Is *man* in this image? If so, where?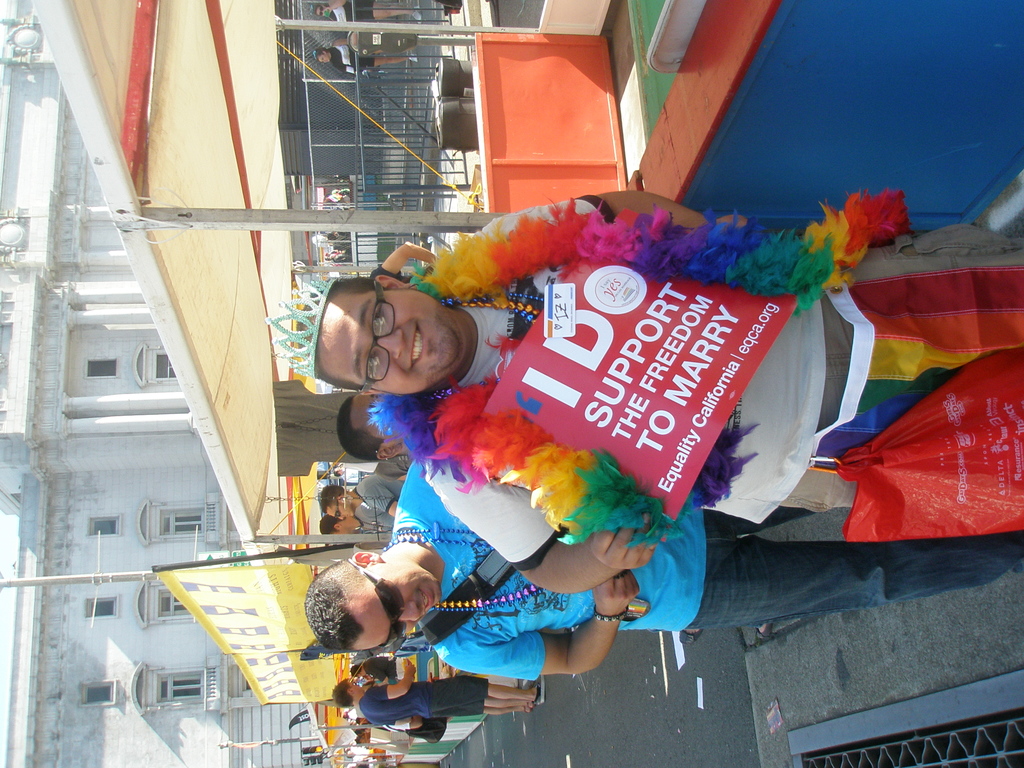
Yes, at 318, 513, 387, 534.
